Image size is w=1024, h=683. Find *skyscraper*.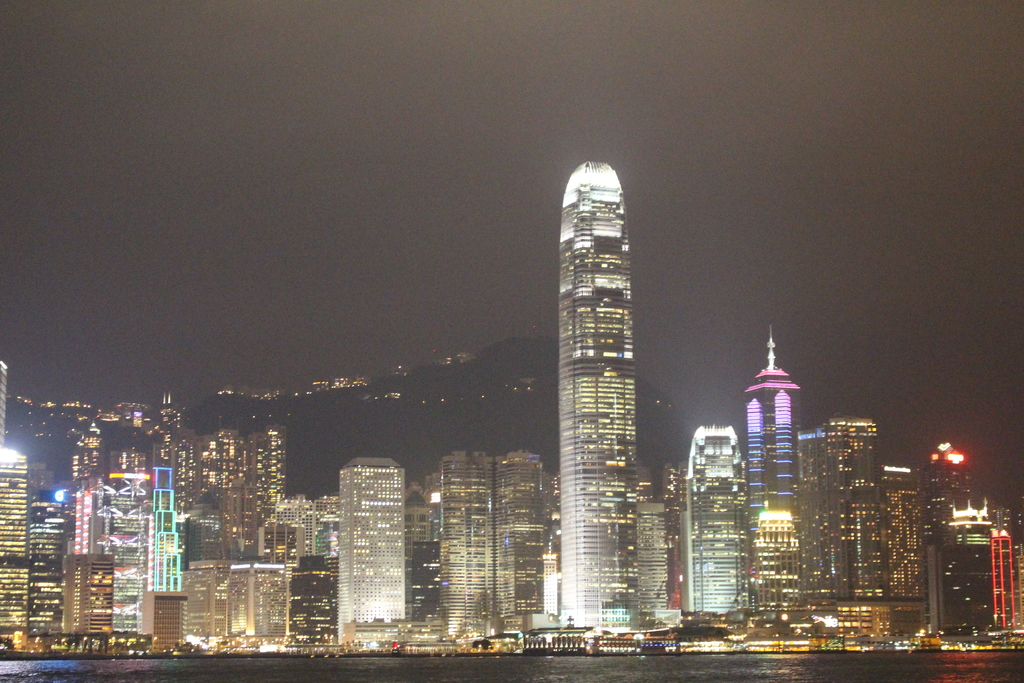
[3,451,63,652].
